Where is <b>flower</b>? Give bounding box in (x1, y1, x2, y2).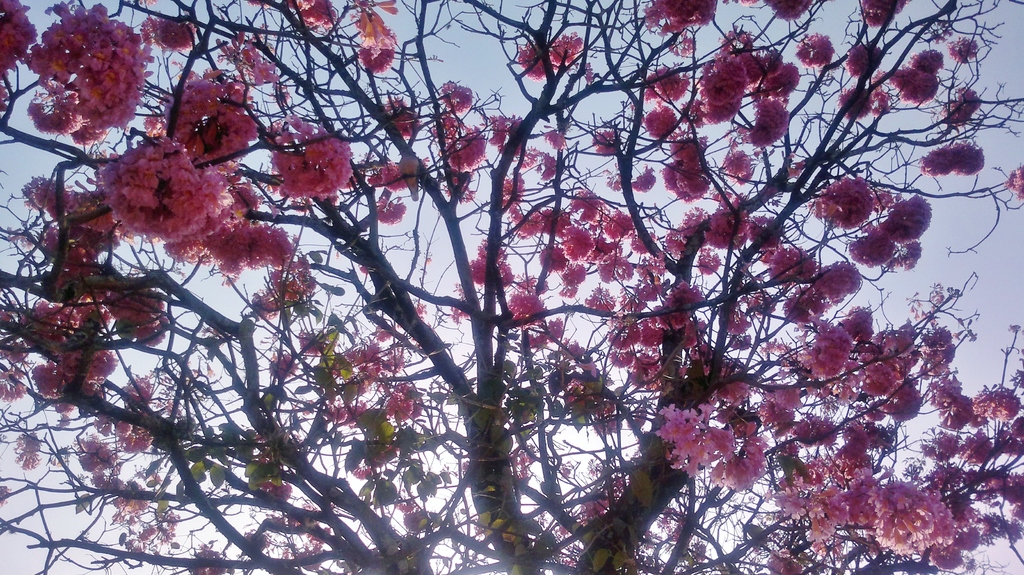
(386, 91, 428, 140).
